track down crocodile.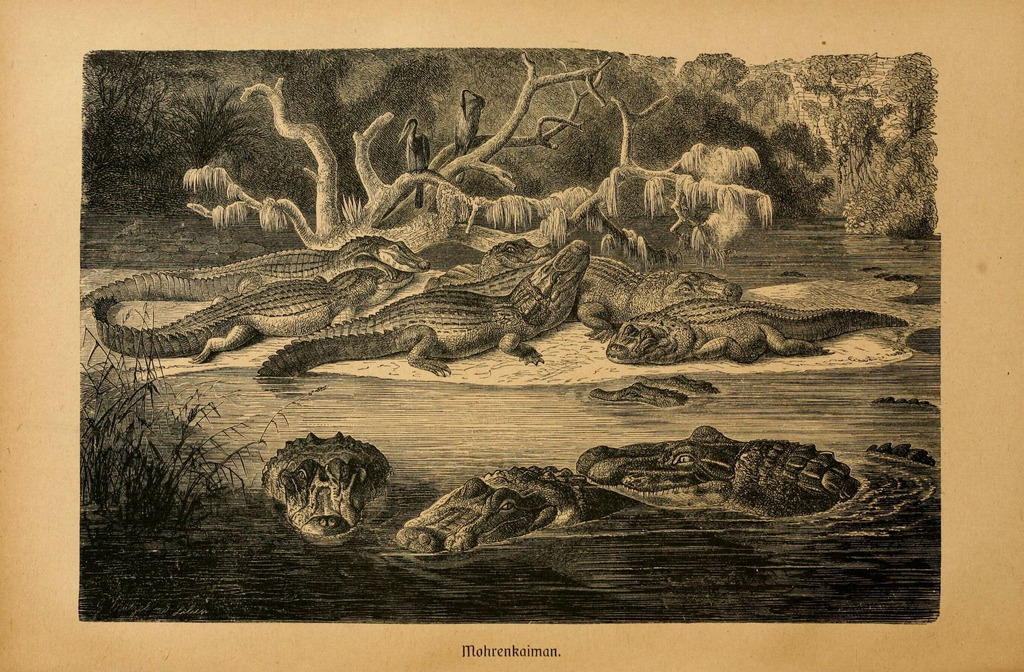
Tracked to <region>641, 377, 716, 395</region>.
